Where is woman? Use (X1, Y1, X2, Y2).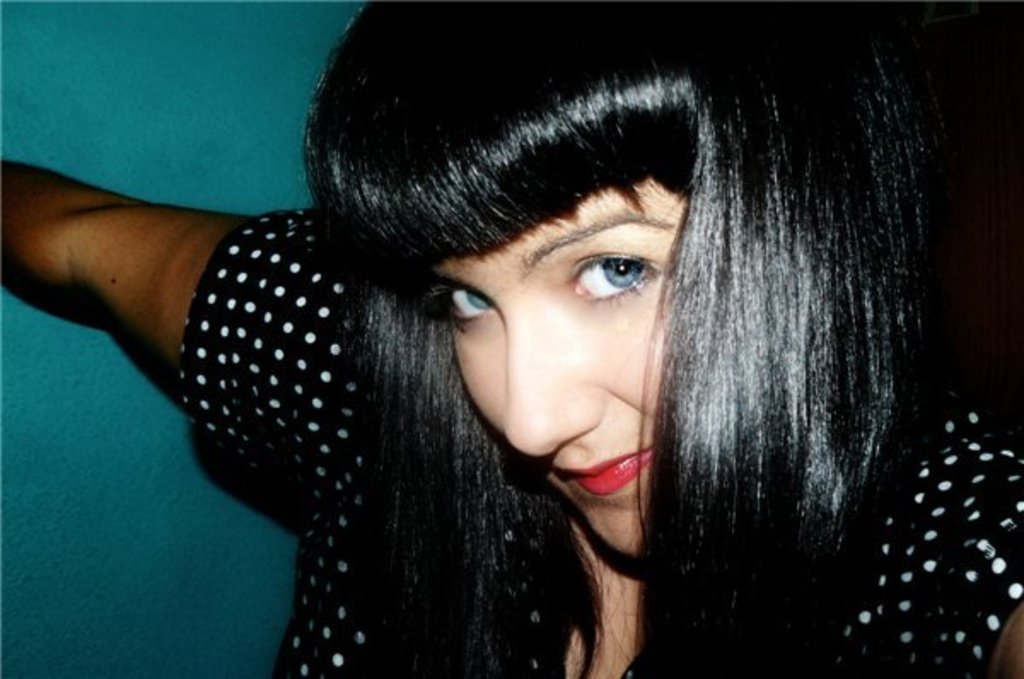
(51, 20, 911, 672).
